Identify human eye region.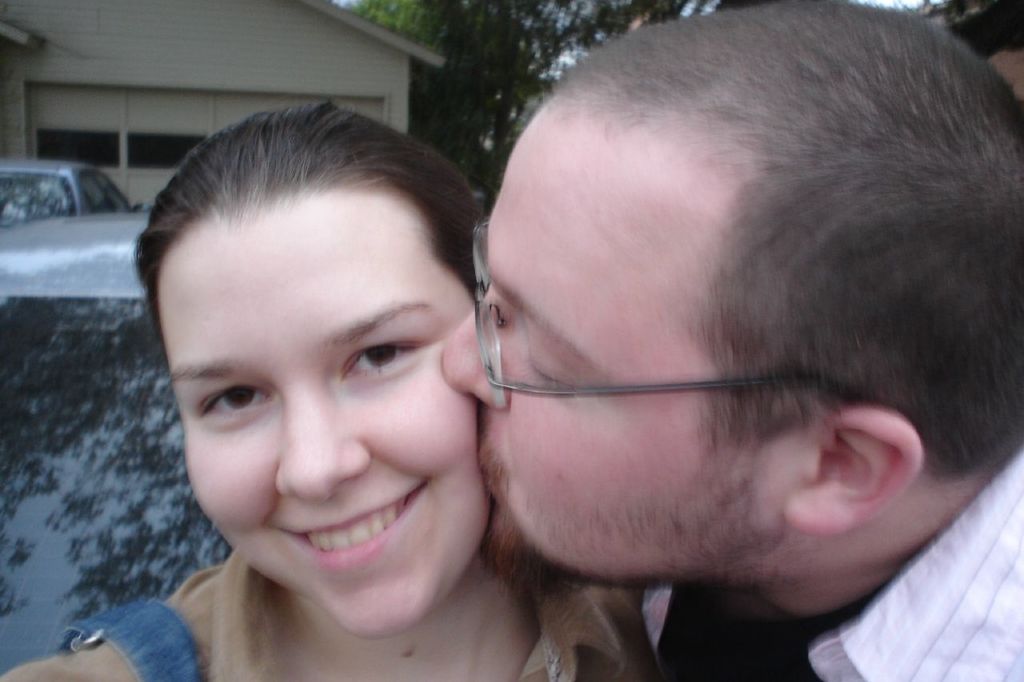
Region: [338, 341, 419, 387].
